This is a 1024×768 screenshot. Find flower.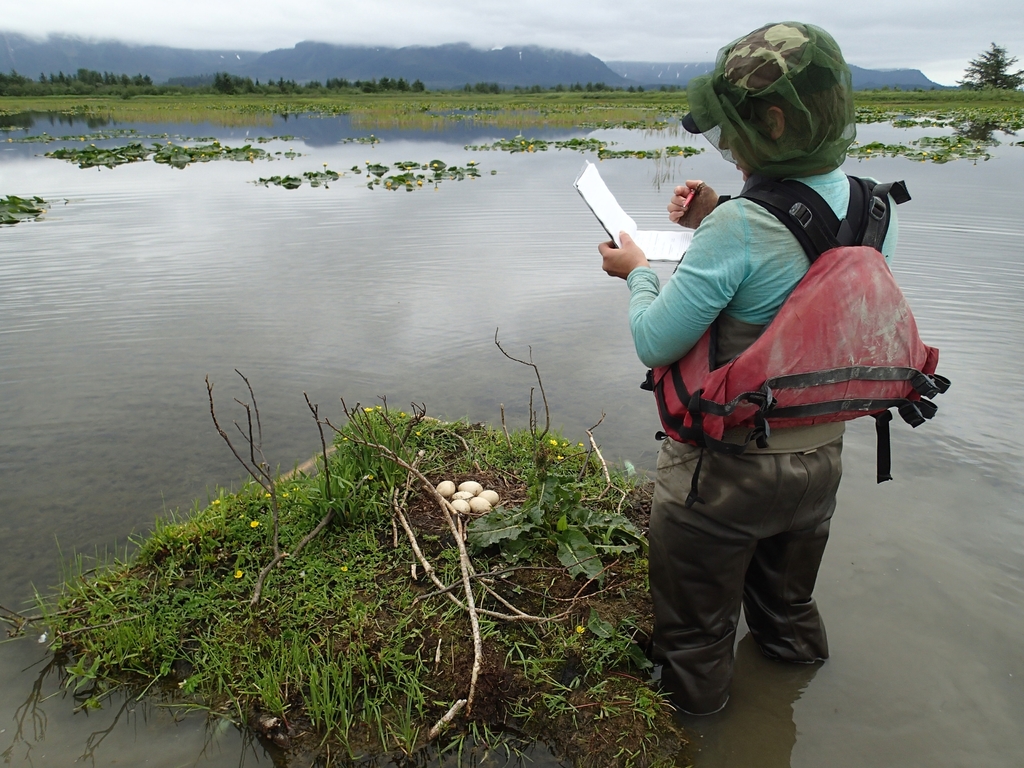
Bounding box: box(340, 564, 352, 573).
